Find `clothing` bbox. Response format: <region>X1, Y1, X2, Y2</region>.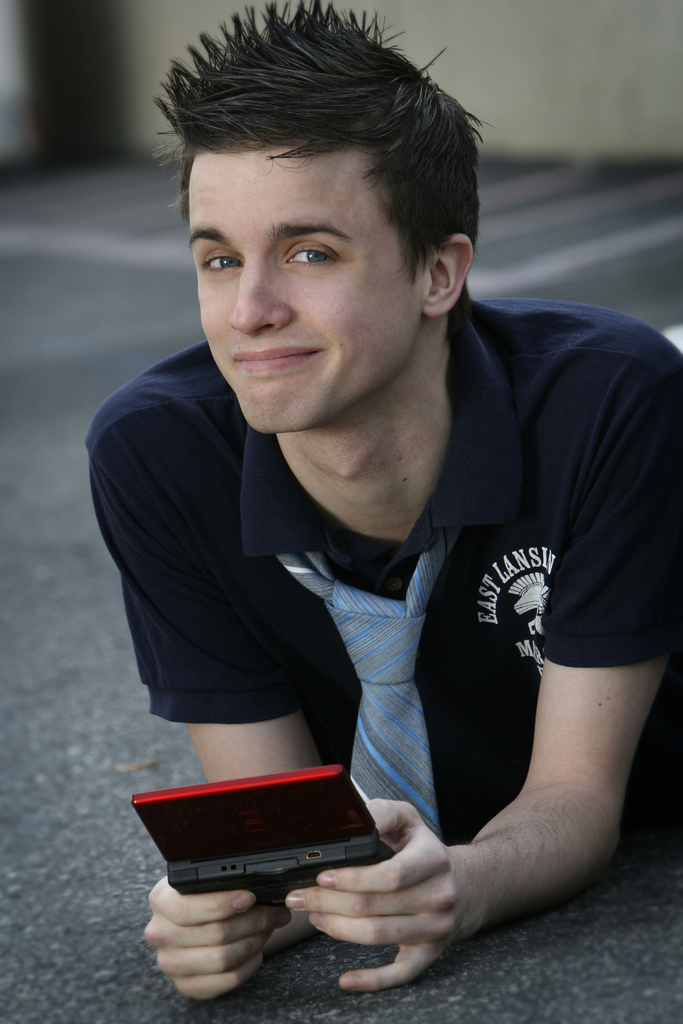
<region>84, 284, 682, 849</region>.
